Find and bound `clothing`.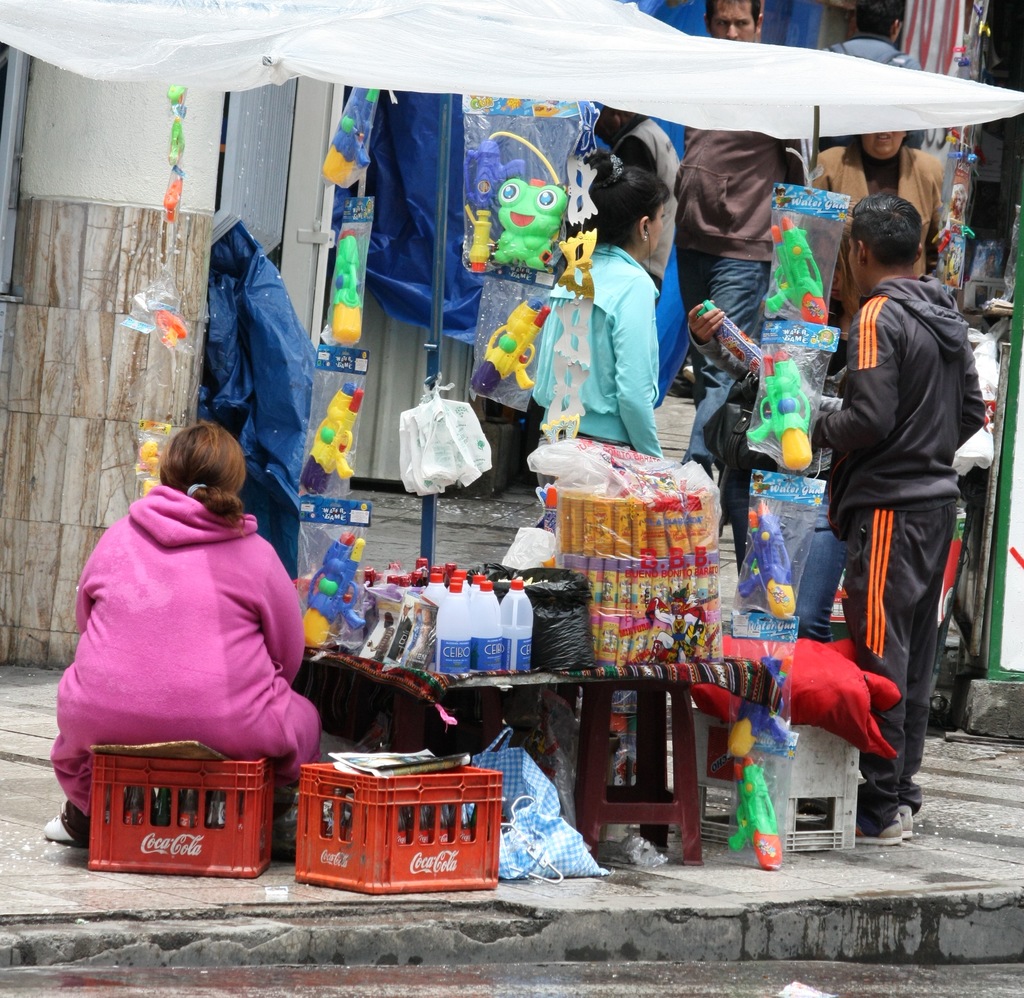
Bound: <box>815,140,941,372</box>.
